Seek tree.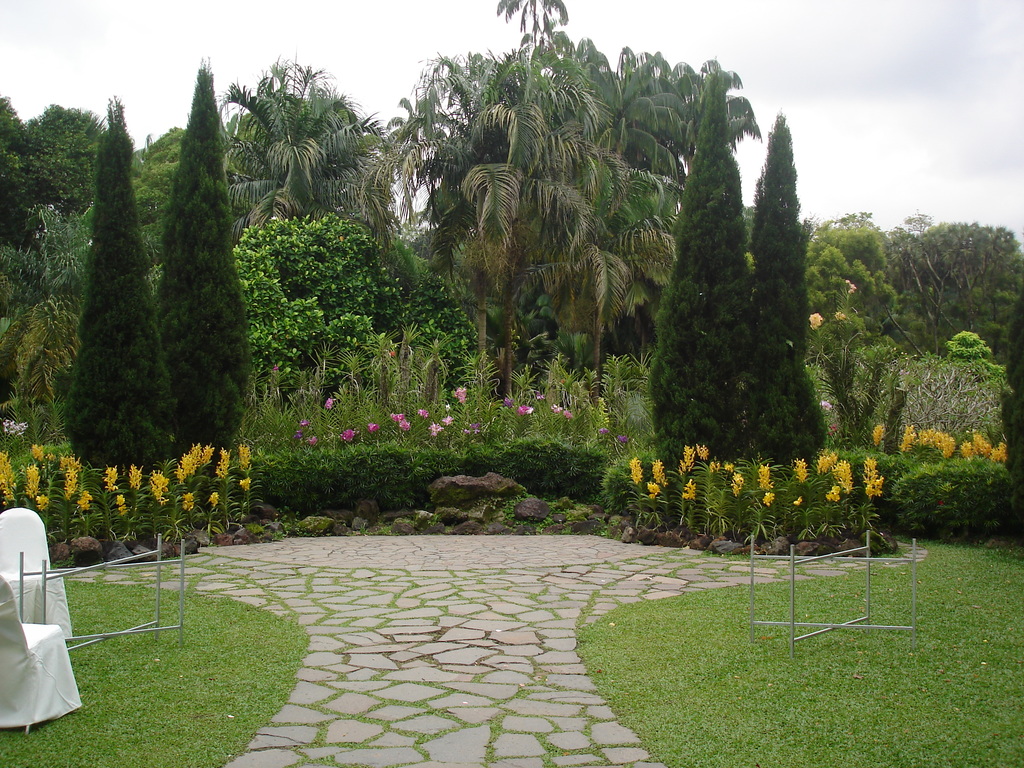
<region>157, 58, 253, 452</region>.
